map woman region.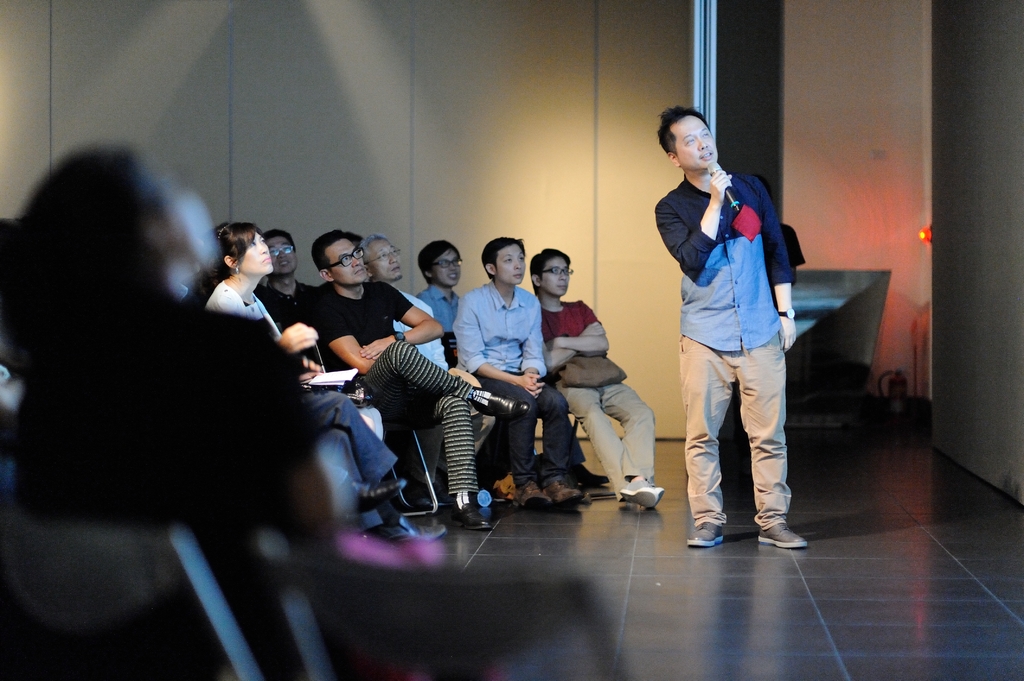
Mapped to <bbox>0, 151, 346, 552</bbox>.
